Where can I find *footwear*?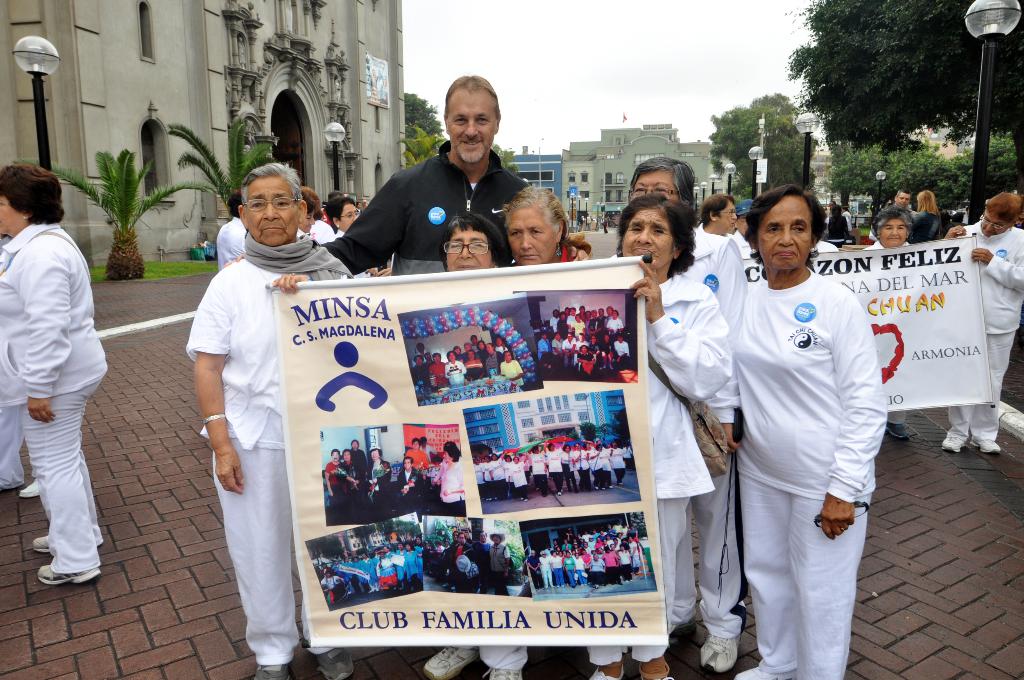
You can find it at [312,647,356,679].
